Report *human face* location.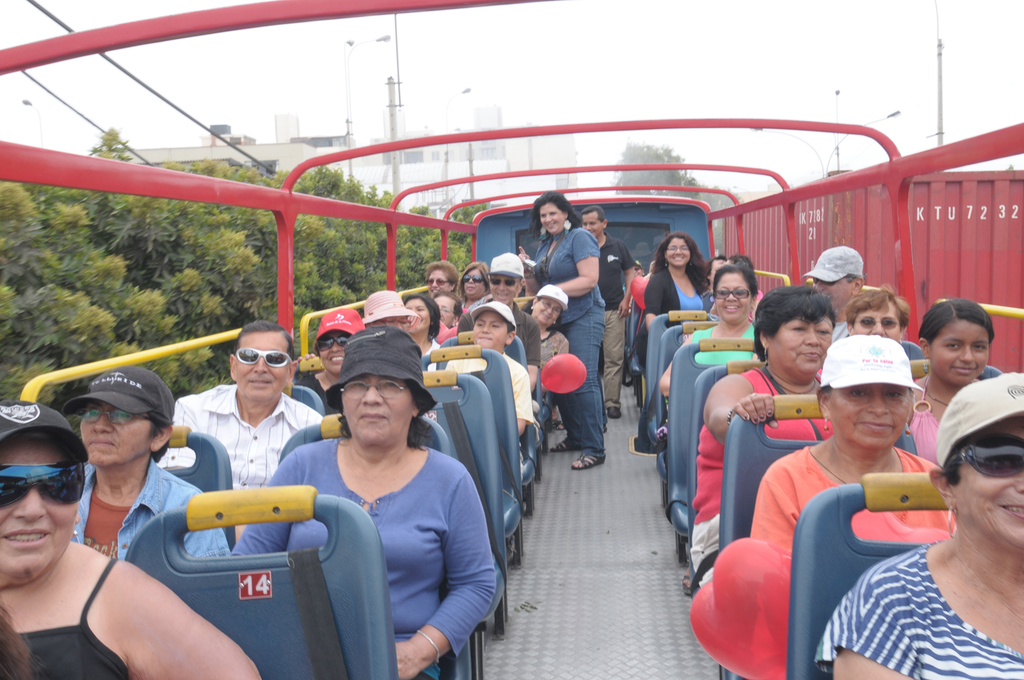
Report: x1=930, y1=325, x2=989, y2=387.
